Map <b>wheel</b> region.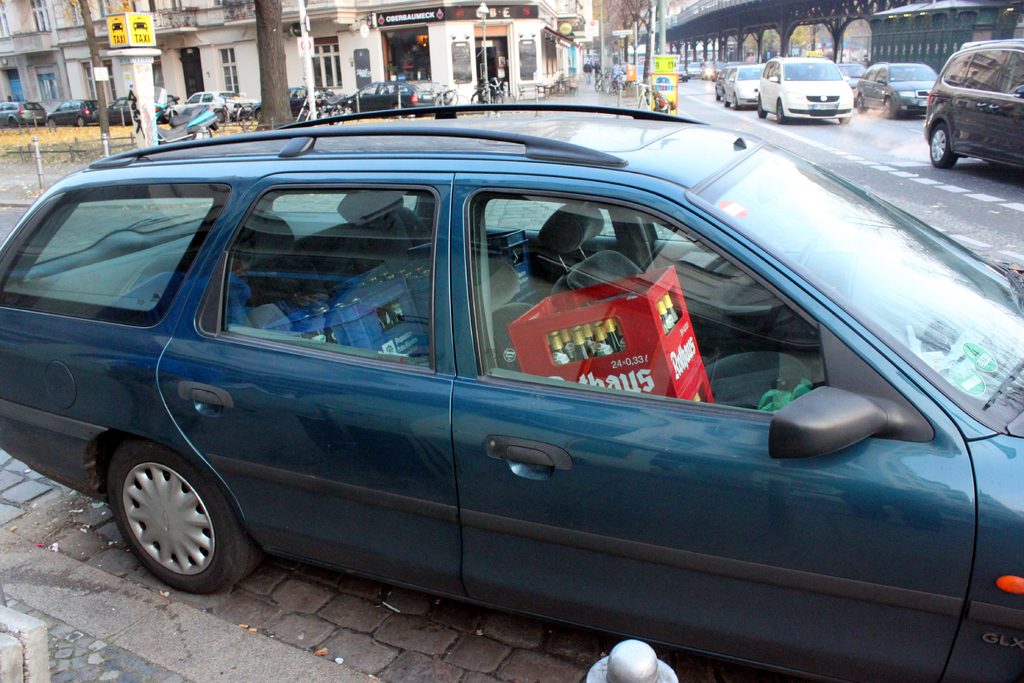
Mapped to region(215, 107, 229, 128).
